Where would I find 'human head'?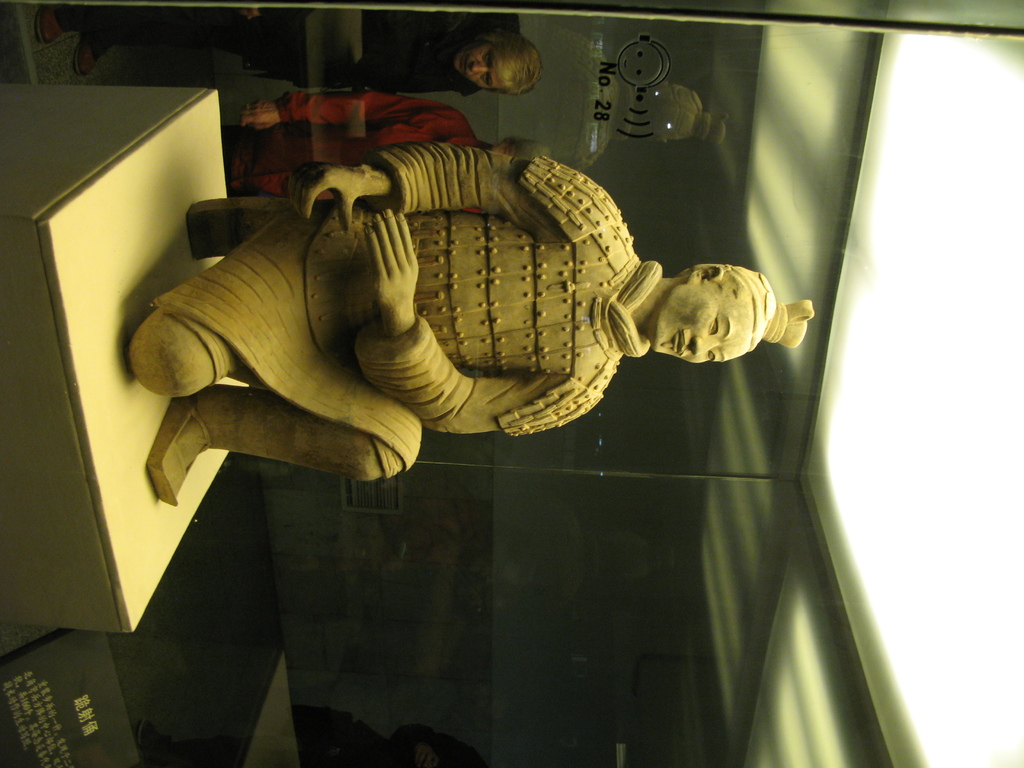
At x1=642 y1=243 x2=785 y2=371.
